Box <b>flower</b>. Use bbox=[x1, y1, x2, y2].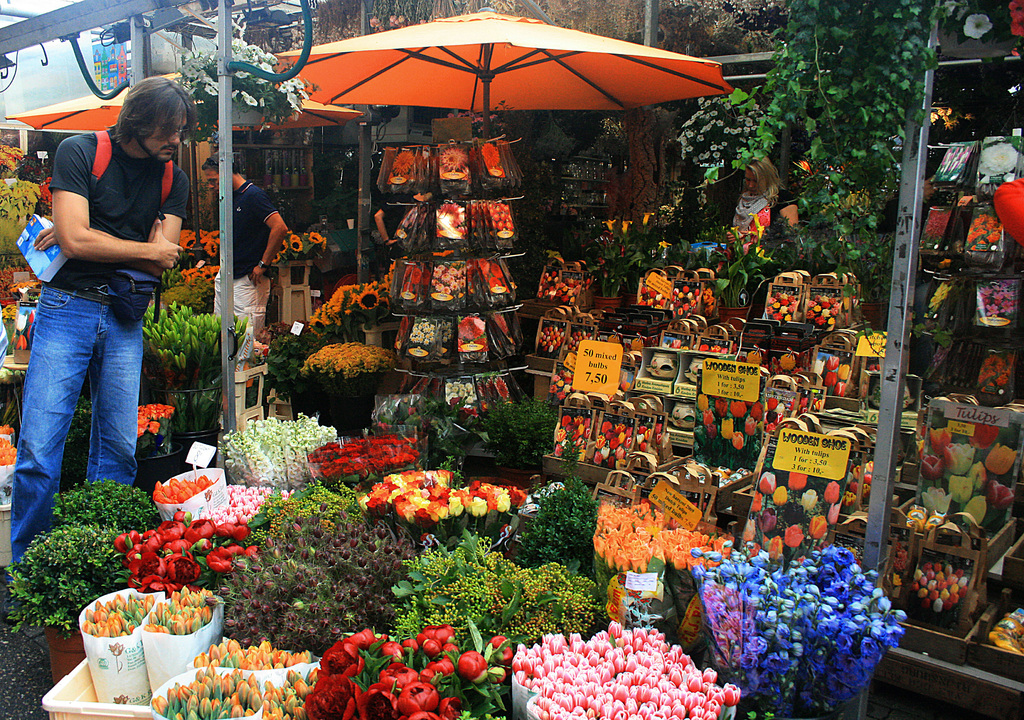
bbox=[744, 543, 757, 563].
